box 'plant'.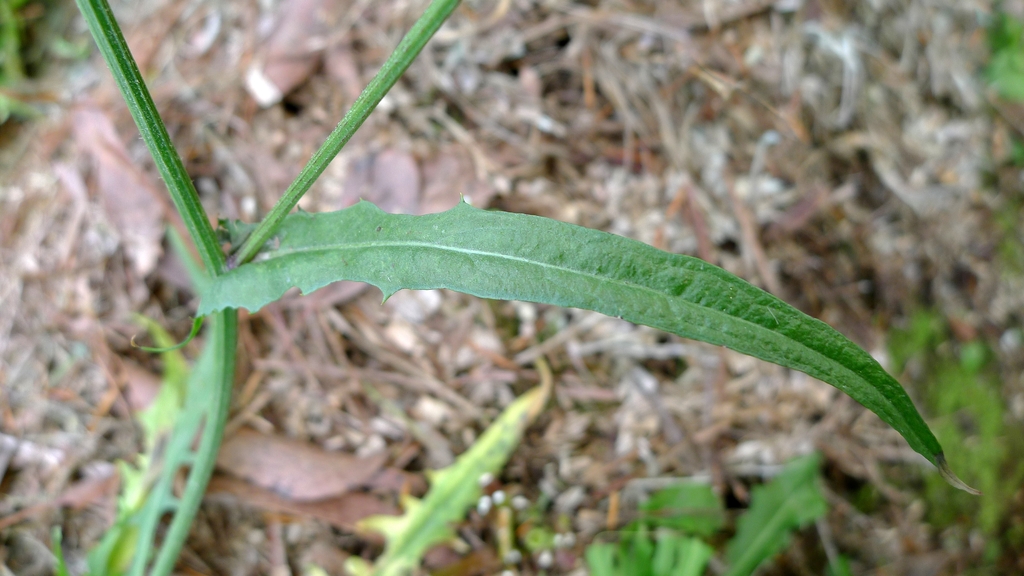
select_region(573, 435, 833, 575).
